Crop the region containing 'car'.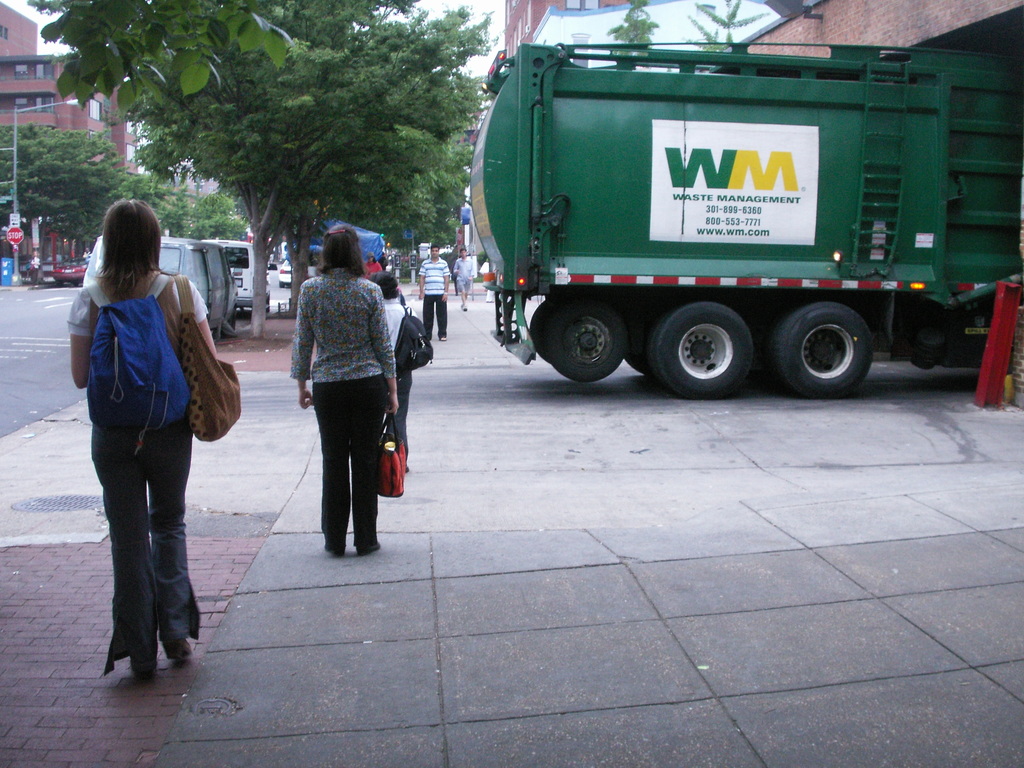
Crop region: Rect(52, 256, 90, 288).
